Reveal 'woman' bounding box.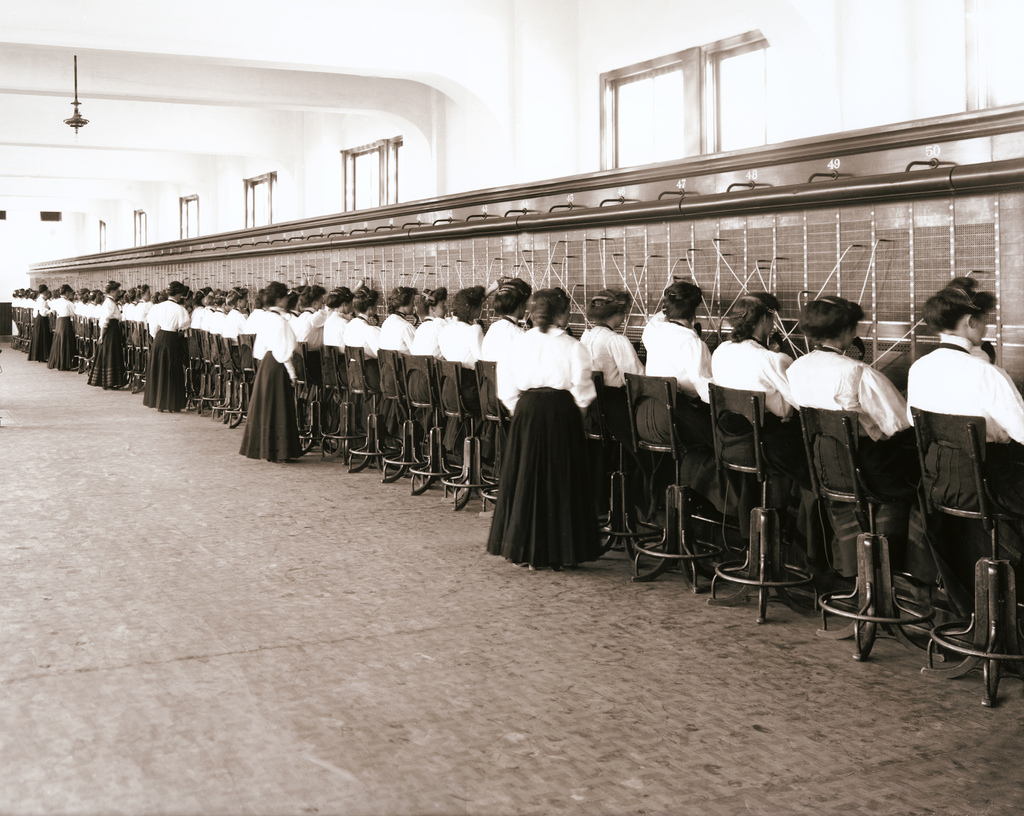
Revealed: 488/287/602/566.
